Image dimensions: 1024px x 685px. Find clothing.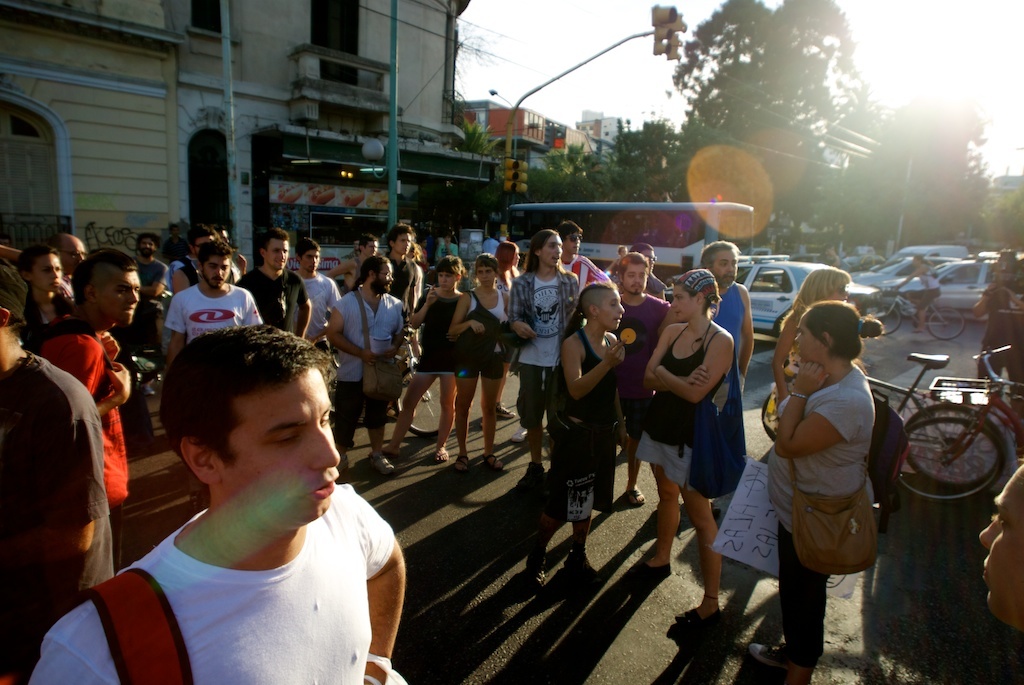
Rect(975, 285, 1023, 451).
